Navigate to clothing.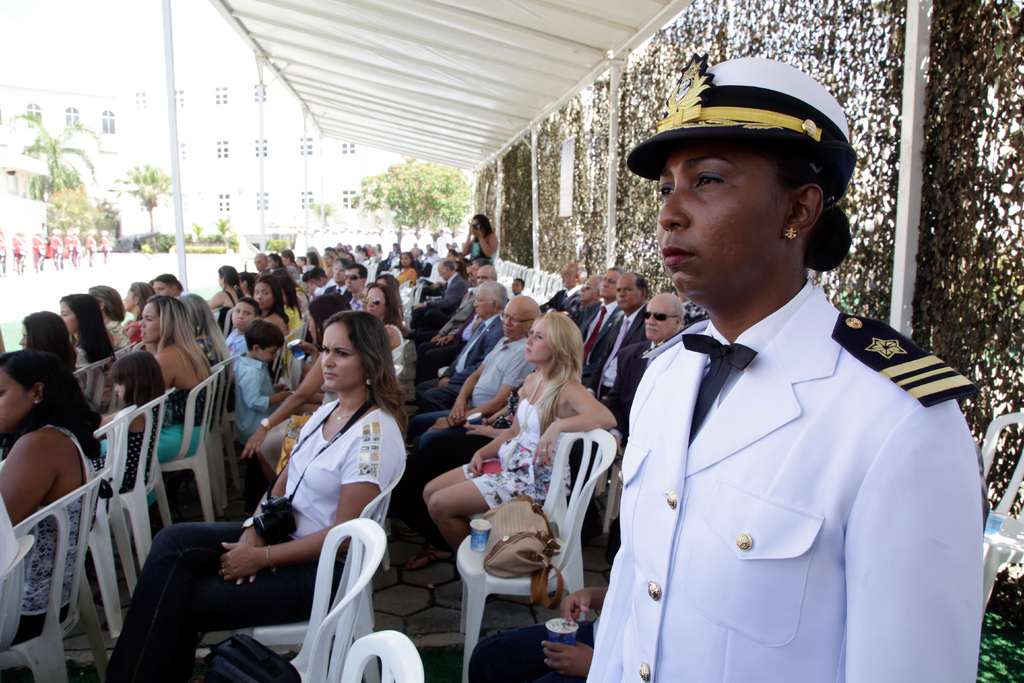
Navigation target: bbox=(98, 391, 406, 682).
